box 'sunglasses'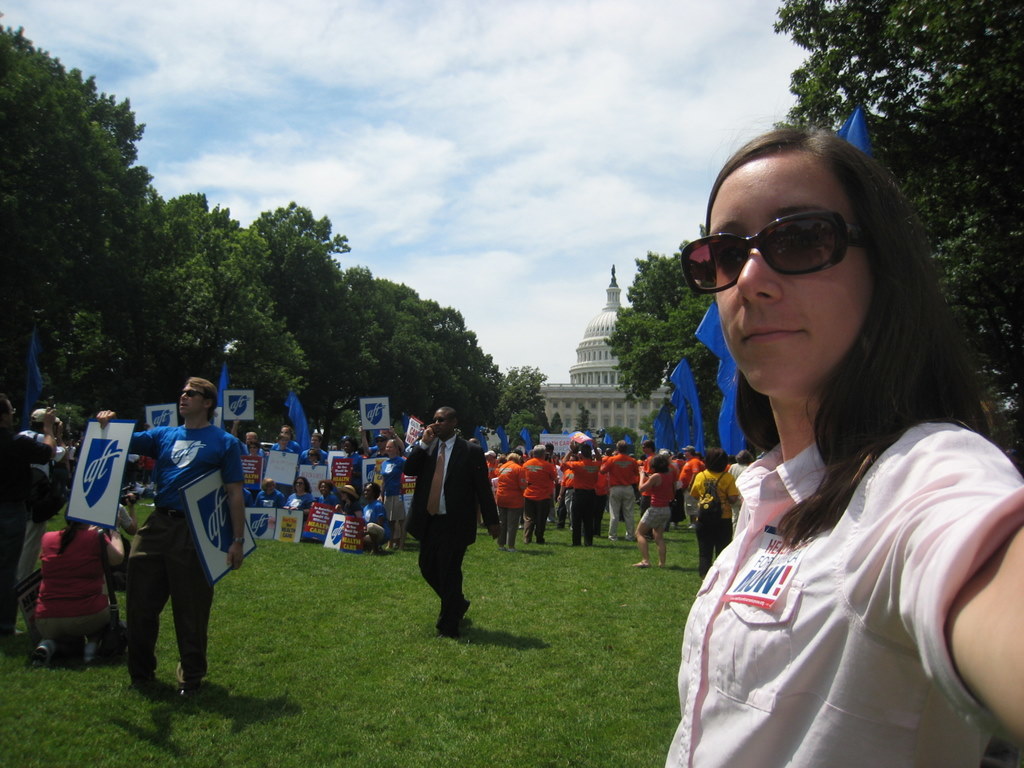
{"x1": 680, "y1": 209, "x2": 865, "y2": 296}
